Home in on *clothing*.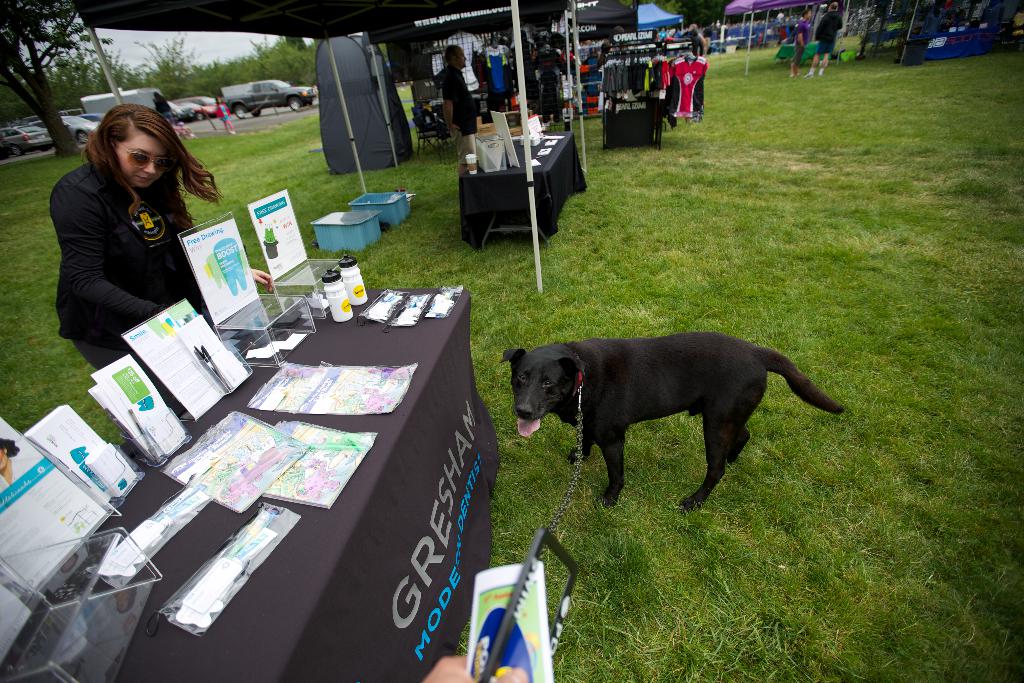
Homed in at (38,131,219,352).
